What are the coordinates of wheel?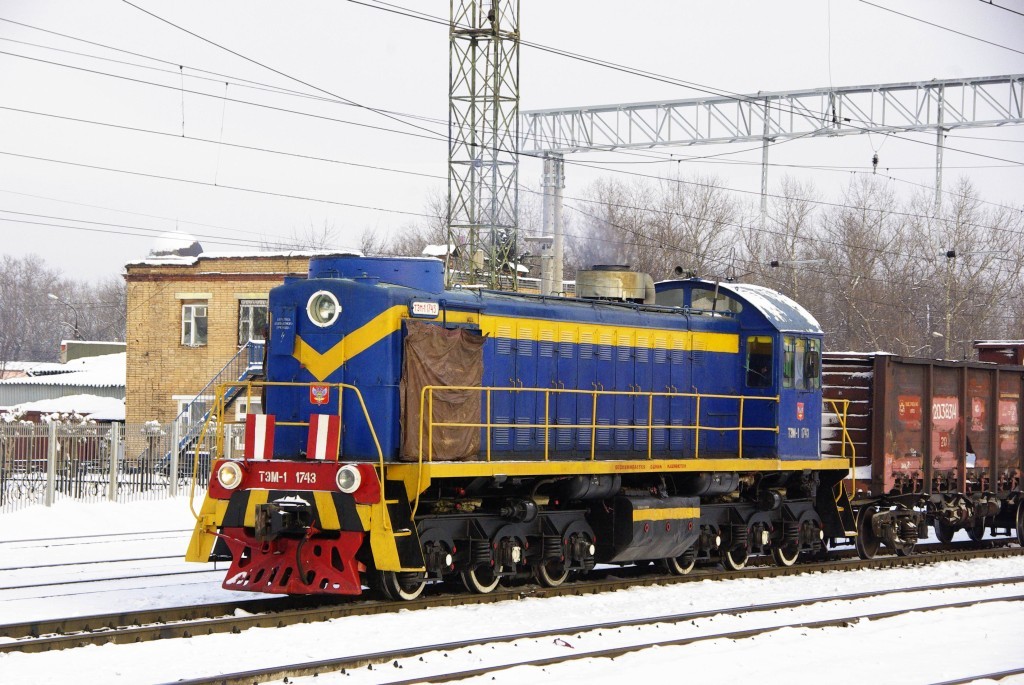
select_region(532, 564, 571, 586).
